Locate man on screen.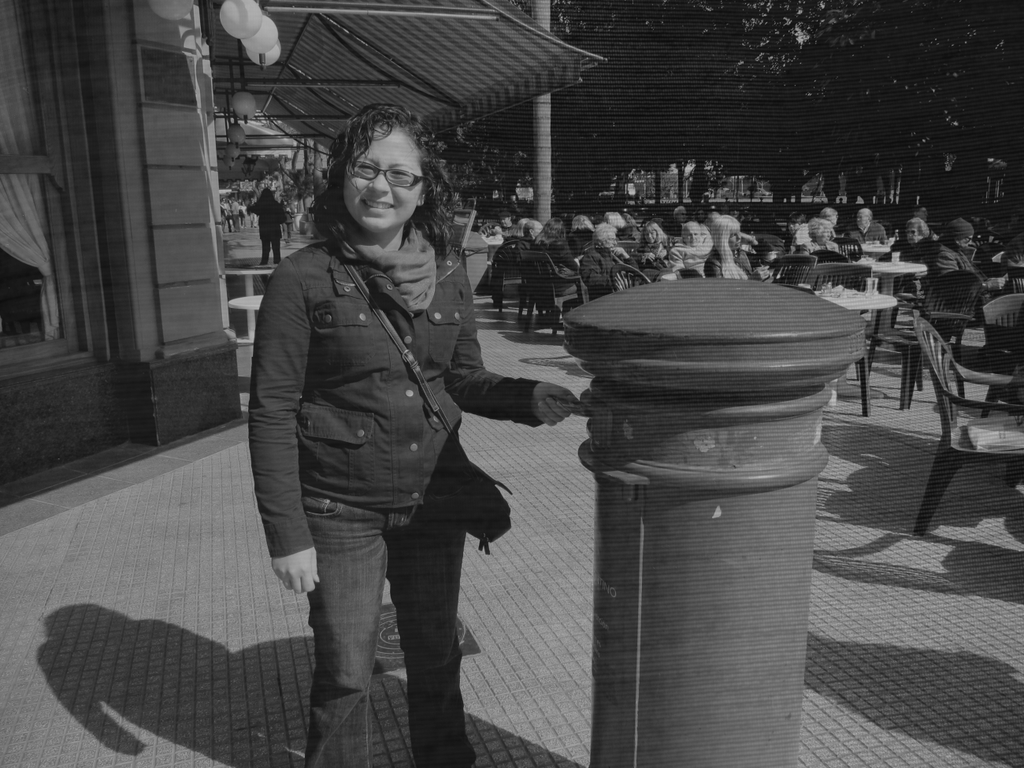
On screen at rect(669, 221, 713, 278).
